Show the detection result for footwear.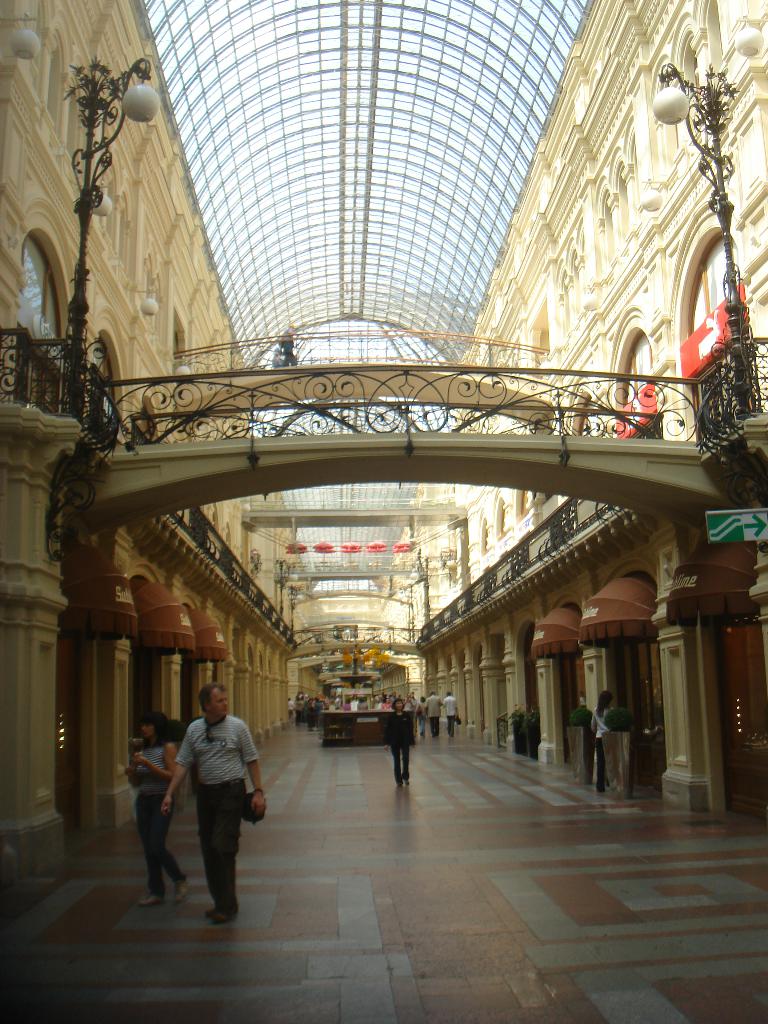
l=392, t=777, r=401, b=789.
